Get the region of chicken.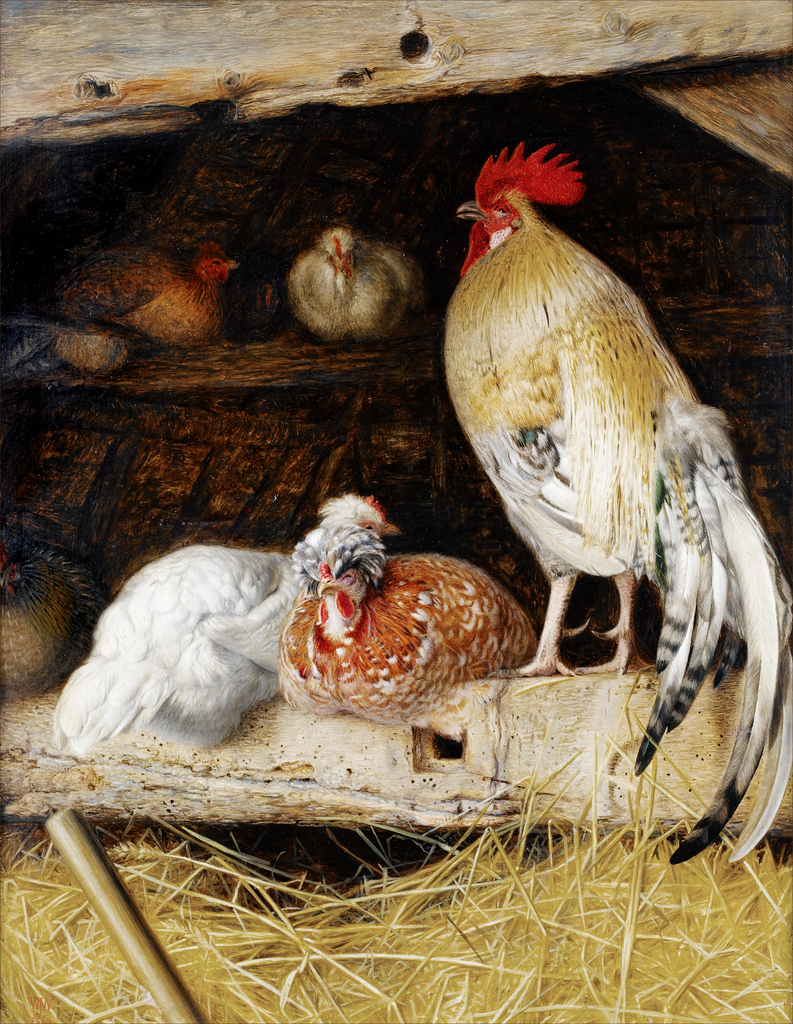
275:521:541:724.
